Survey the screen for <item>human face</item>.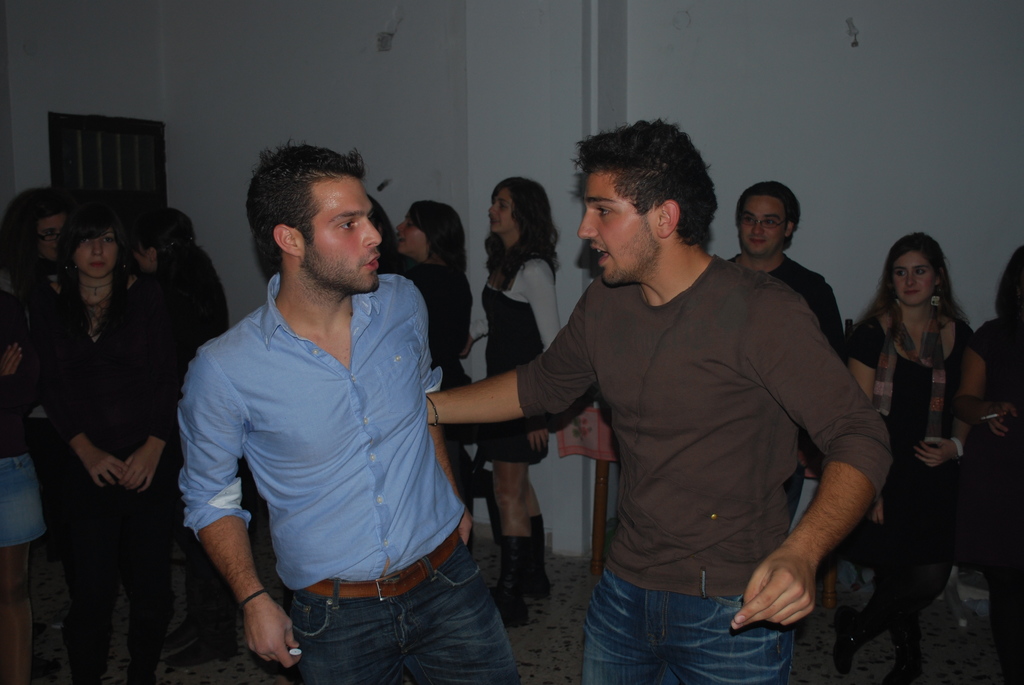
Survey found: [left=36, top=212, right=61, bottom=262].
